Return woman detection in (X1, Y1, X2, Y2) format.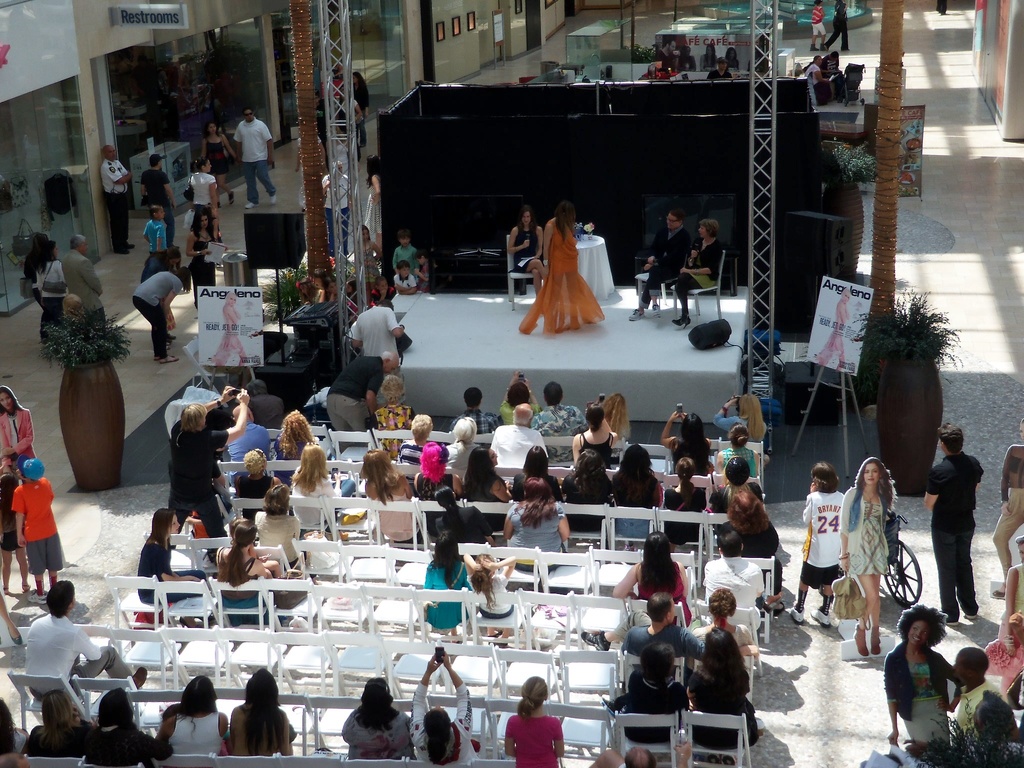
(362, 451, 423, 545).
